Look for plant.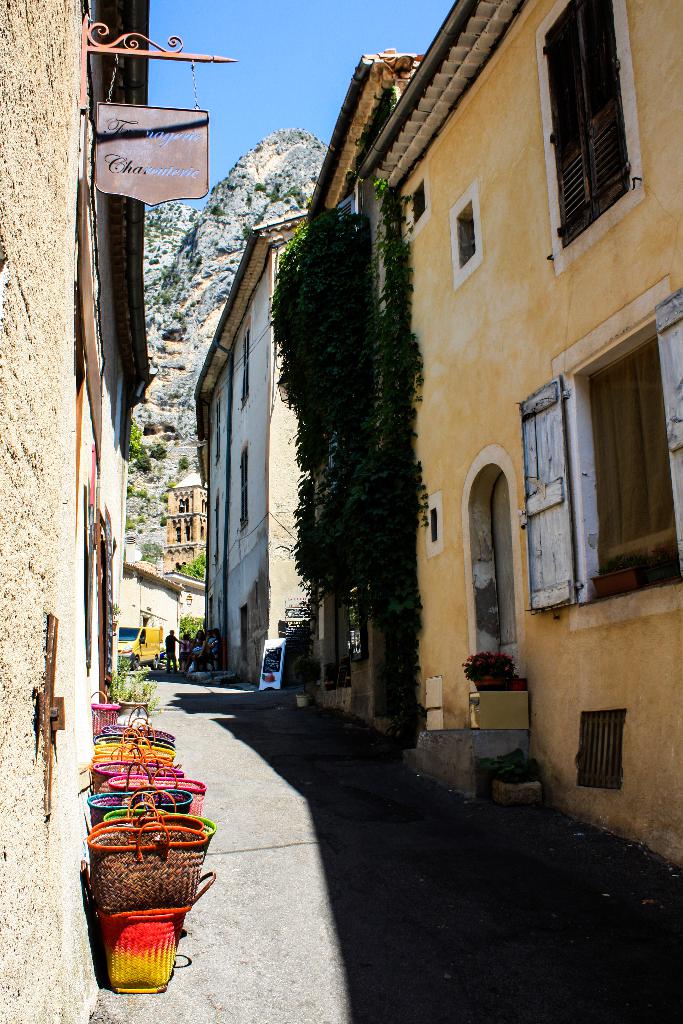
Found: bbox=(178, 454, 187, 470).
